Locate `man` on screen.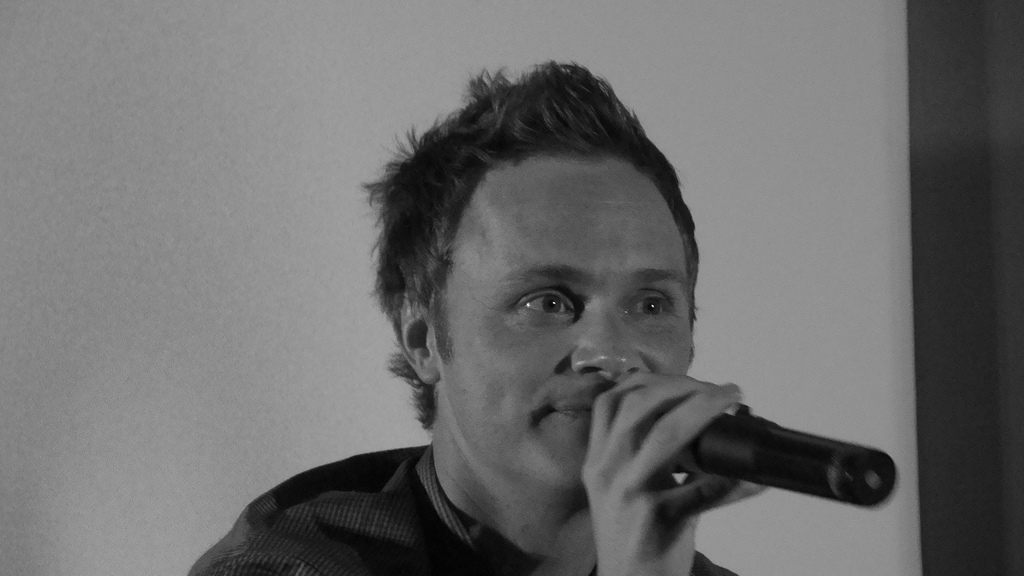
On screen at 235 68 900 575.
